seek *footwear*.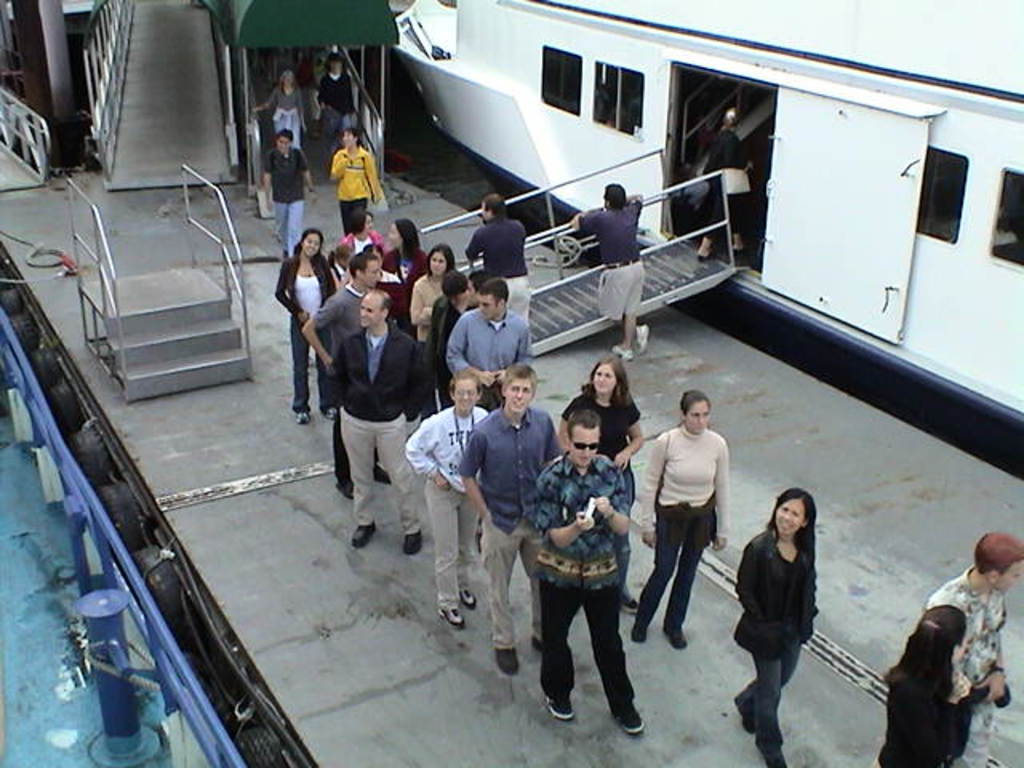
BBox(698, 250, 710, 261).
